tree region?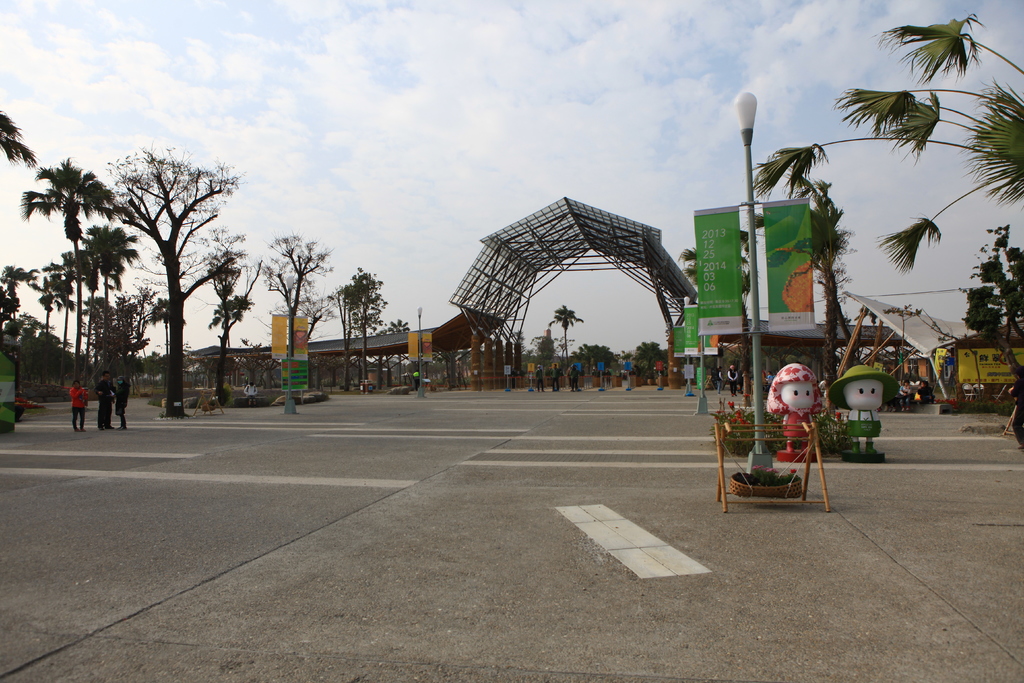
l=968, t=222, r=1023, b=457
